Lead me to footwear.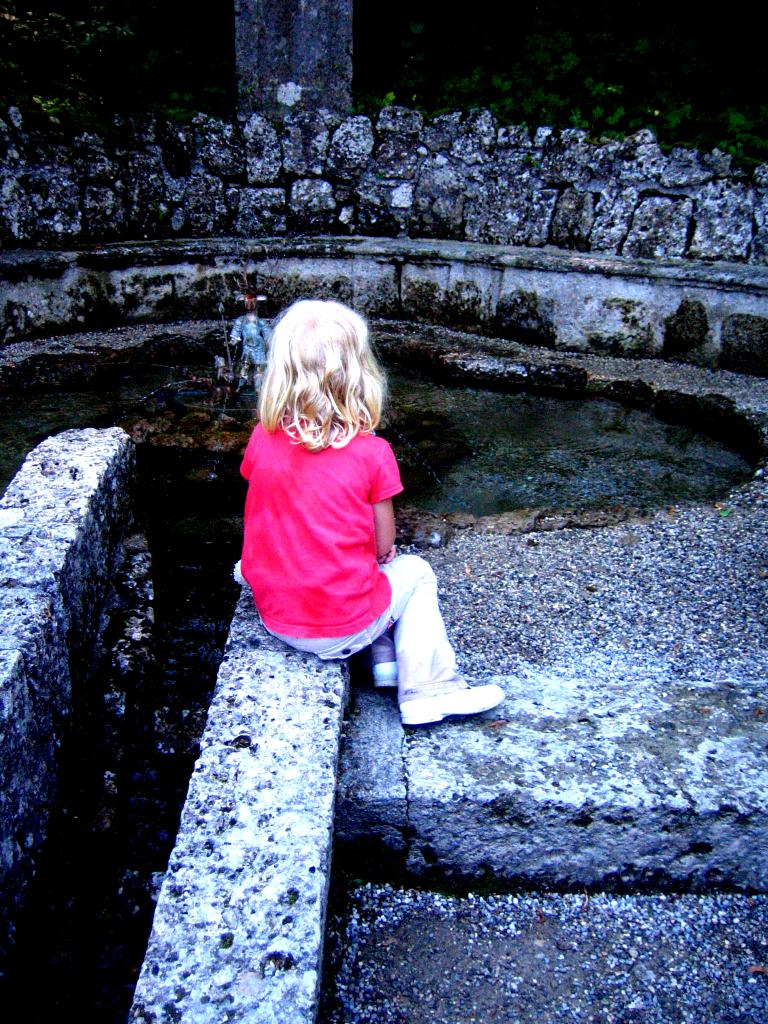
Lead to left=401, top=679, right=504, bottom=724.
